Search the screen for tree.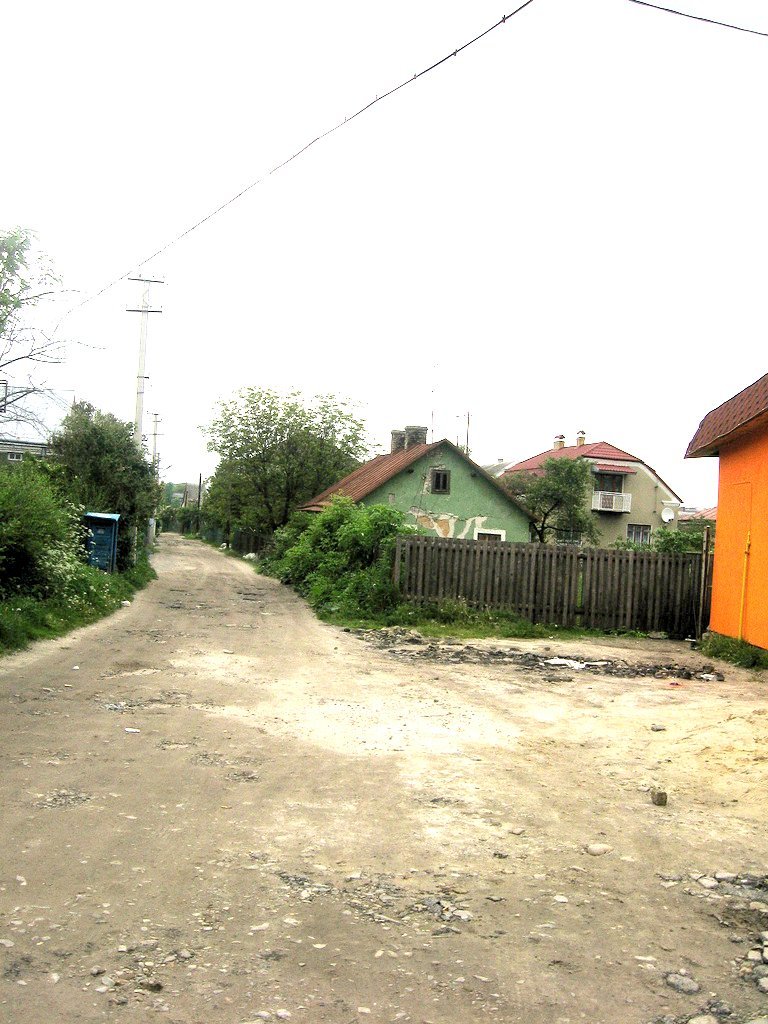
Found at region(211, 425, 342, 553).
